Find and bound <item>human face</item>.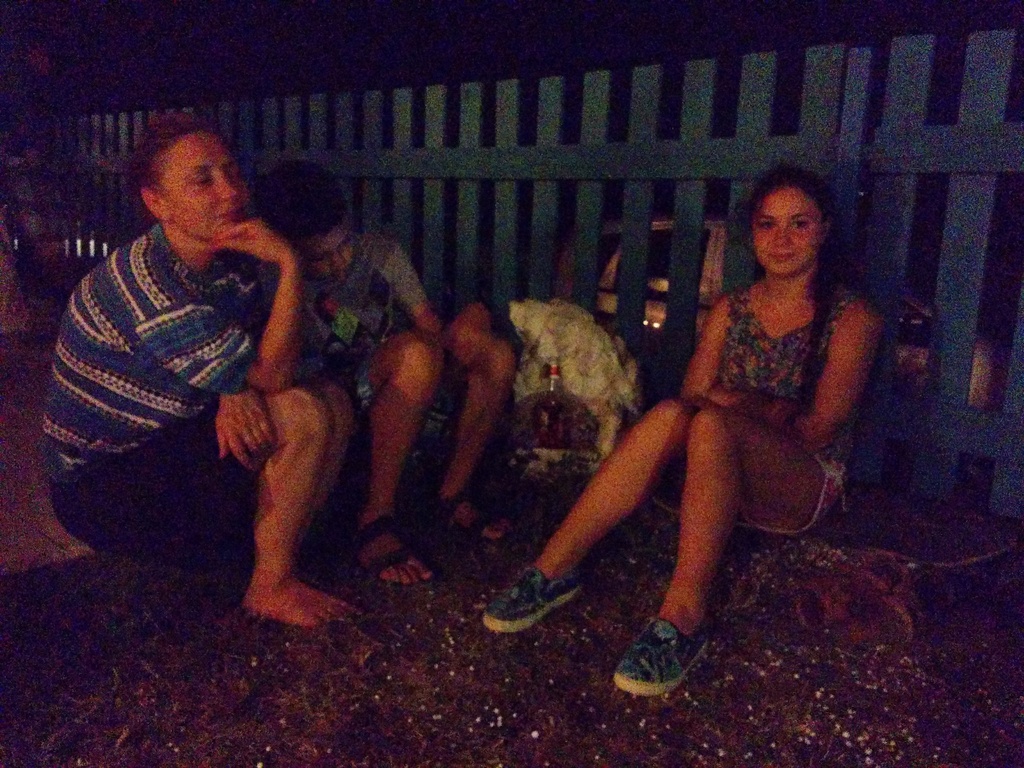
Bound: box=[752, 187, 817, 271].
